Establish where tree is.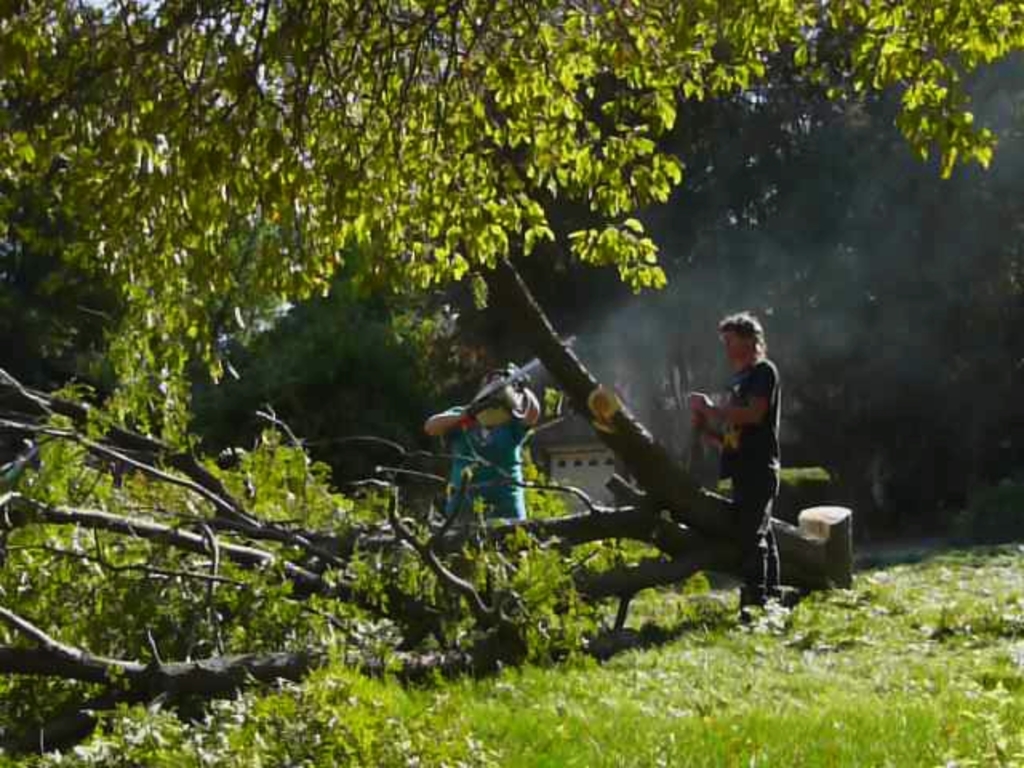
Established at {"x1": 0, "y1": 256, "x2": 853, "y2": 758}.
